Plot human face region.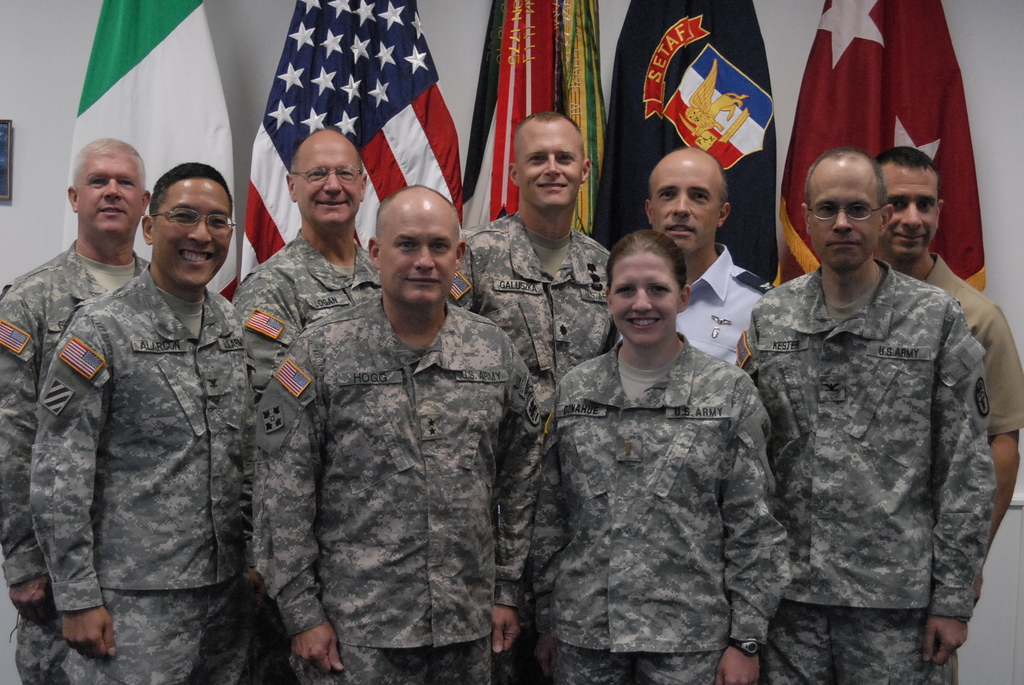
Plotted at <bbox>808, 159, 881, 267</bbox>.
